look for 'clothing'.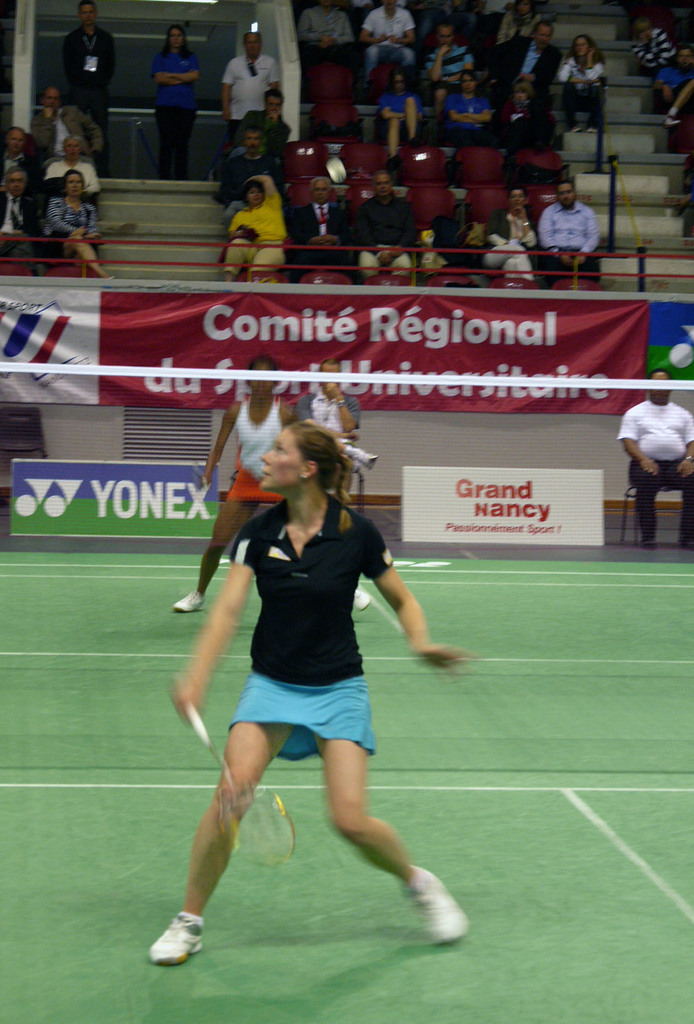
Found: box=[496, 30, 567, 106].
